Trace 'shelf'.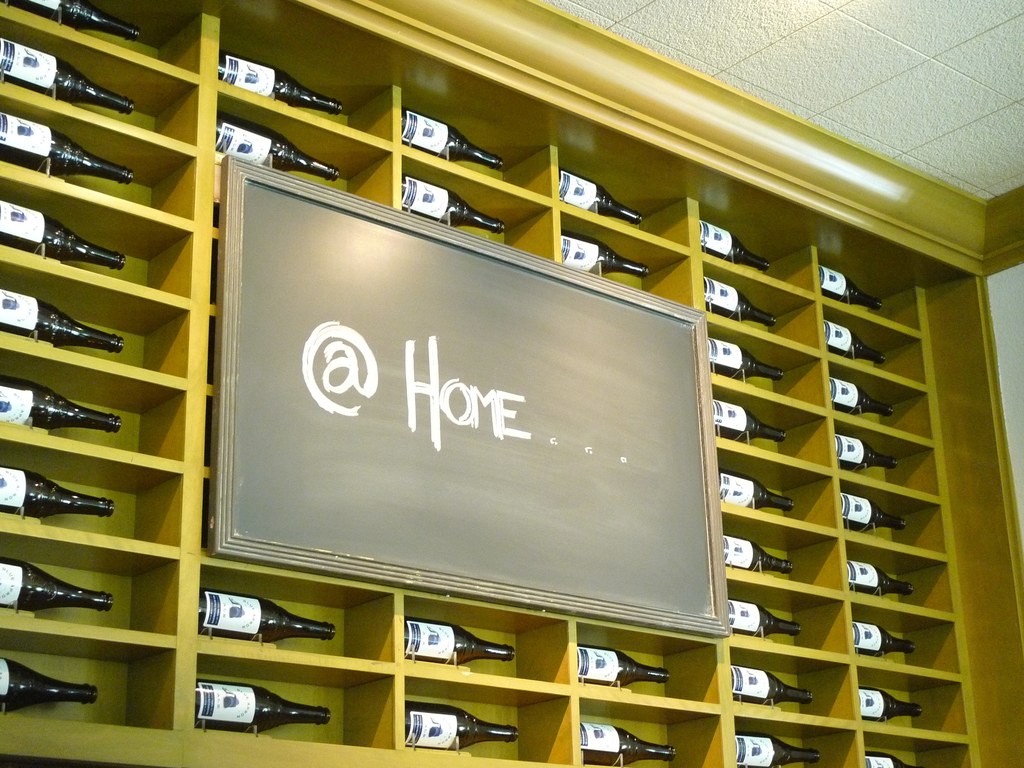
Traced to bbox=[552, 221, 705, 313].
